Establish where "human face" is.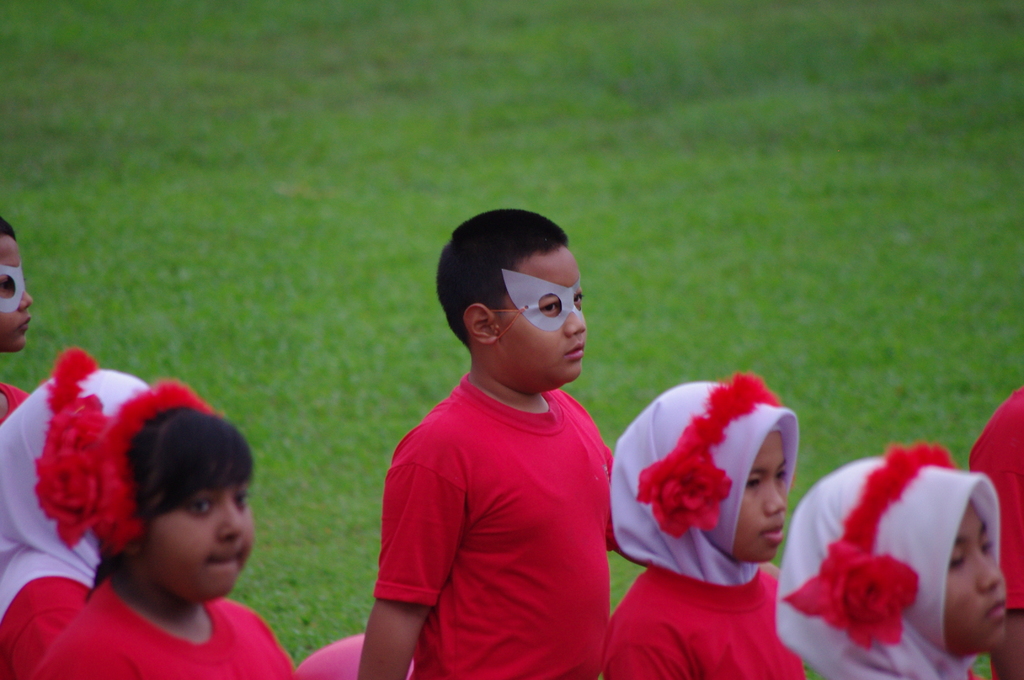
Established at x1=488 y1=249 x2=586 y2=380.
